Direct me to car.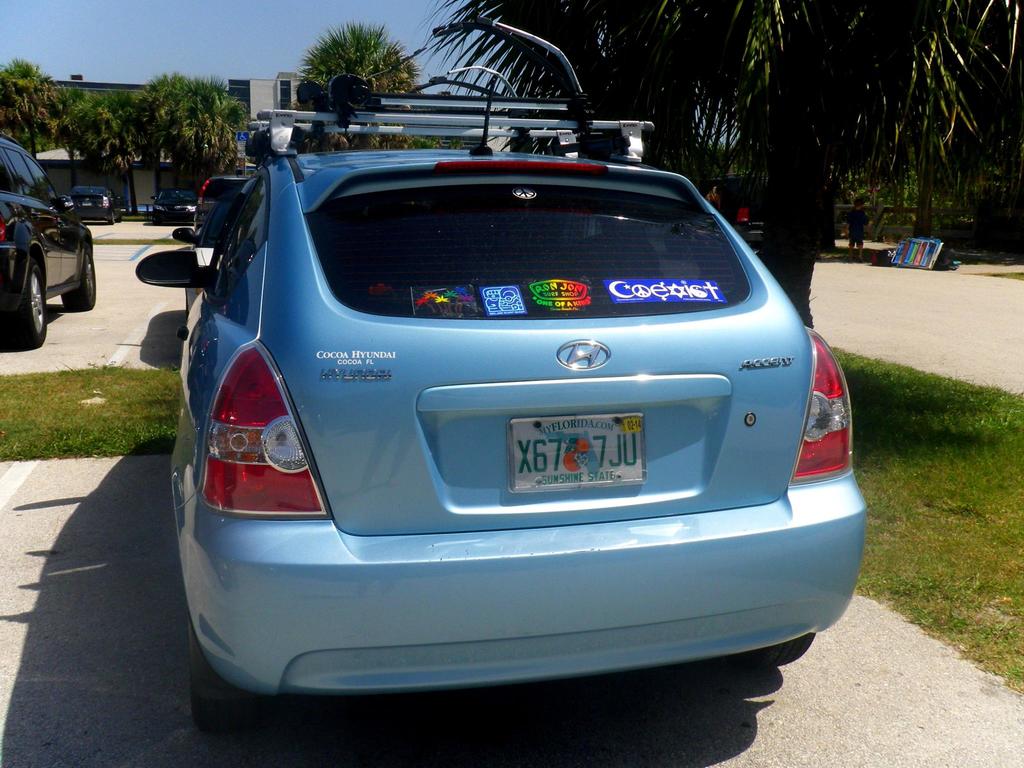
Direction: bbox(131, 135, 877, 764).
